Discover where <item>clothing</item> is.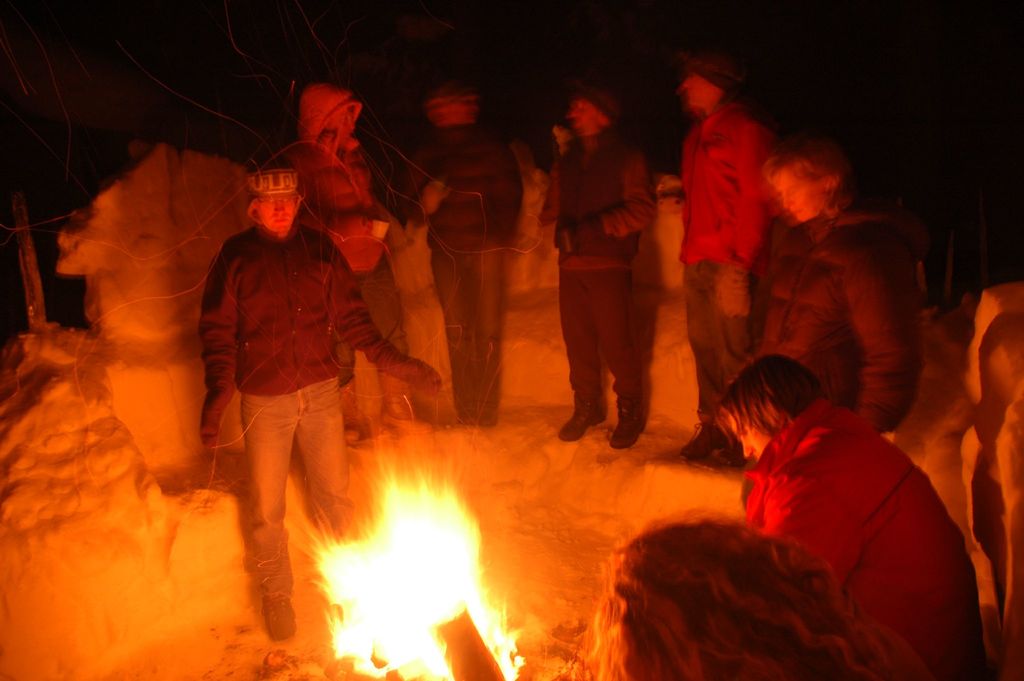
Discovered at <region>657, 91, 767, 429</region>.
